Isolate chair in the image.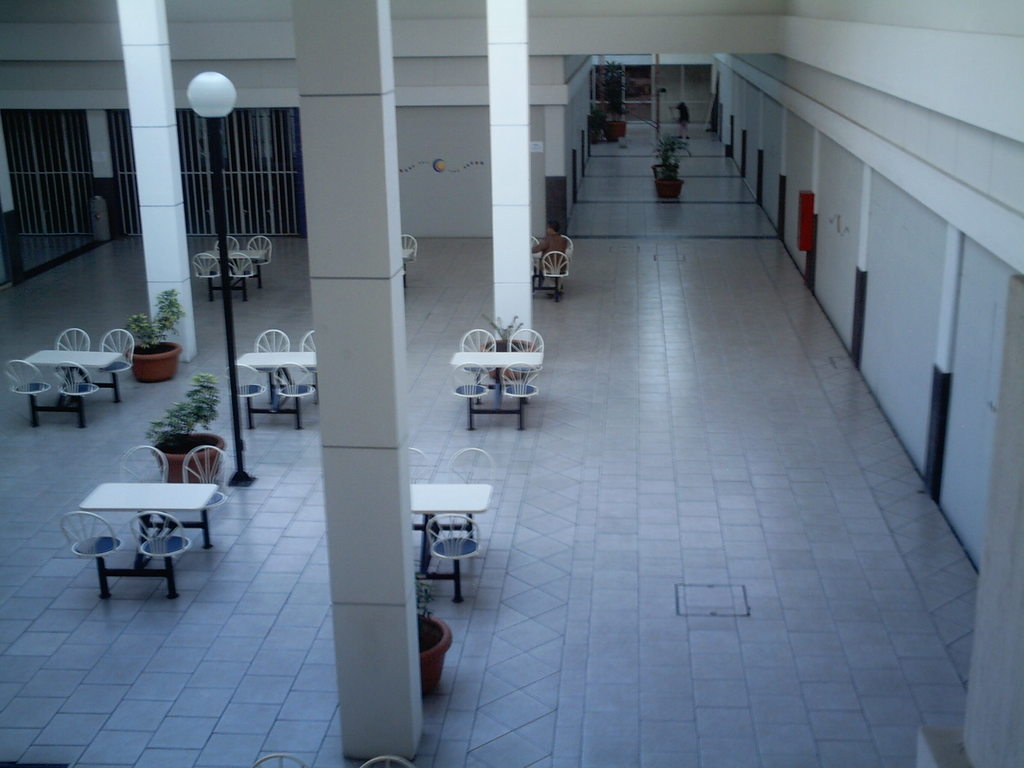
Isolated region: box(55, 328, 87, 352).
